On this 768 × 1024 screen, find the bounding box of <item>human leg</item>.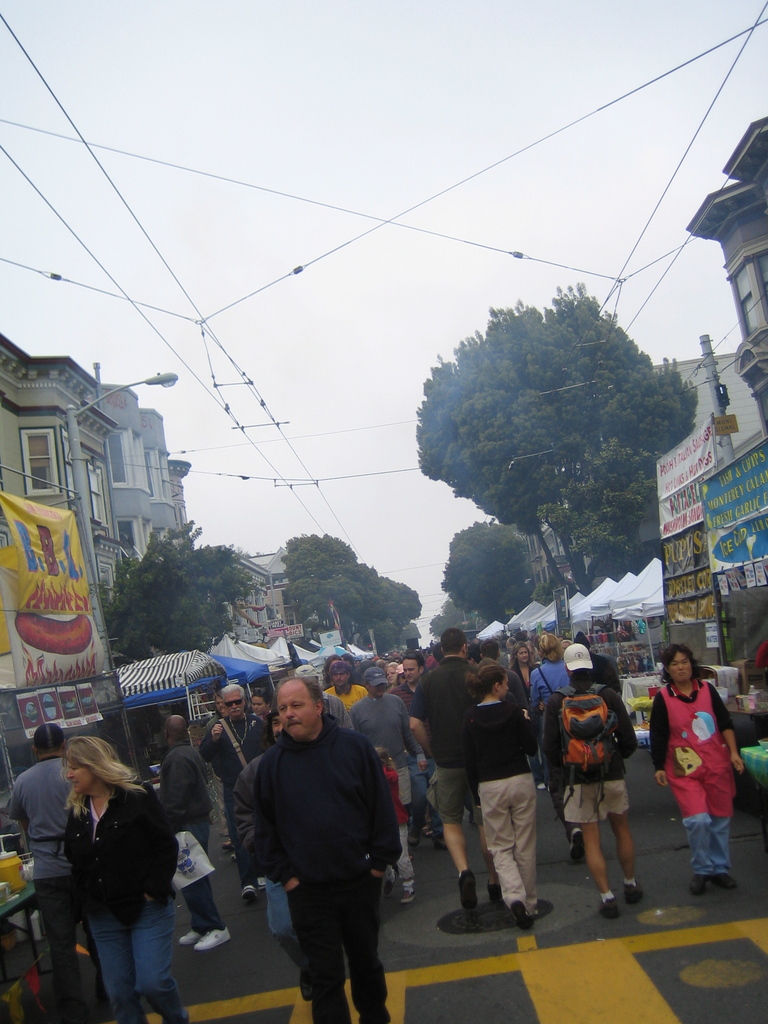
Bounding box: rect(397, 824, 413, 899).
